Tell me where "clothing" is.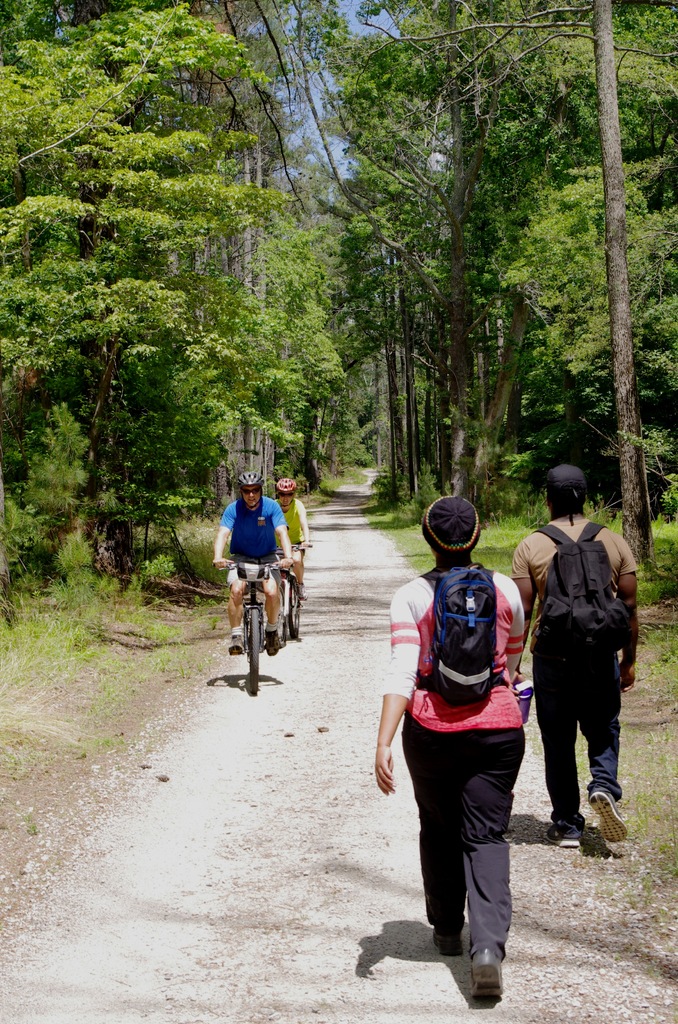
"clothing" is at box=[224, 495, 289, 589].
